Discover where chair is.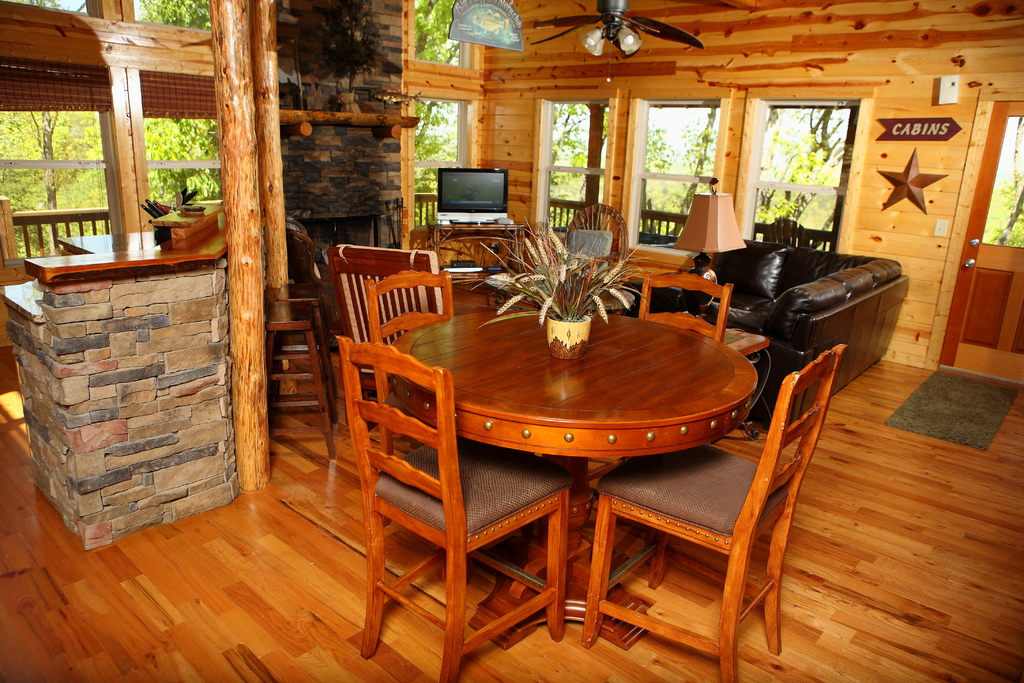
Discovered at [629,276,765,385].
